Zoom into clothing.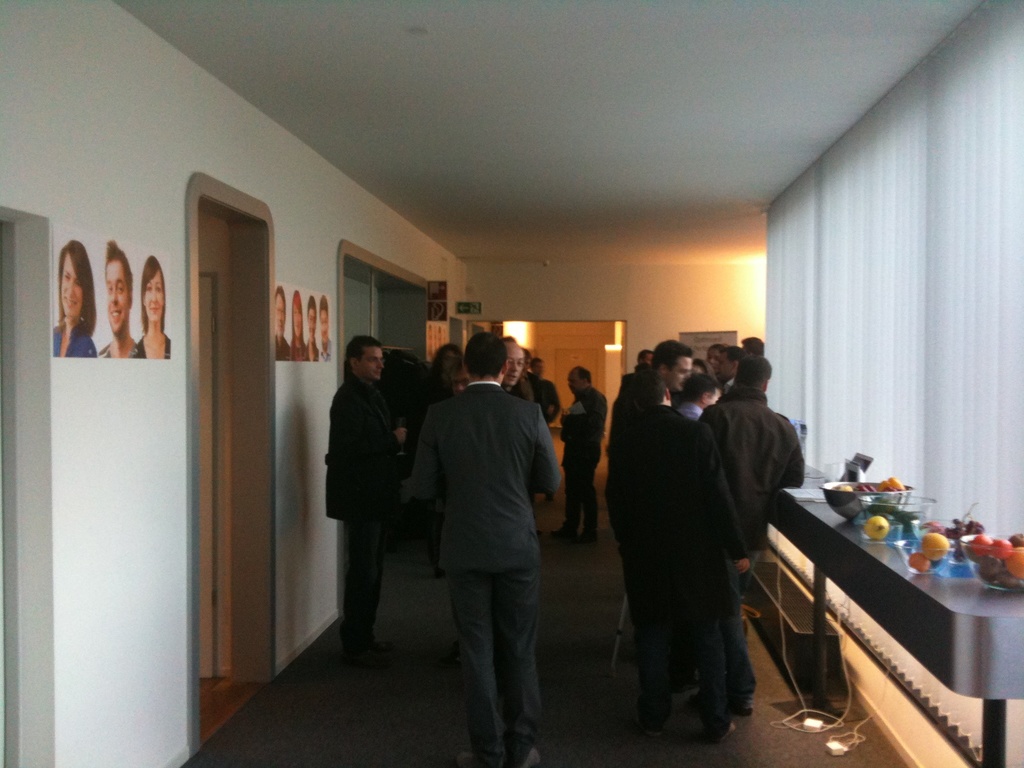
Zoom target: bbox=(104, 340, 147, 364).
